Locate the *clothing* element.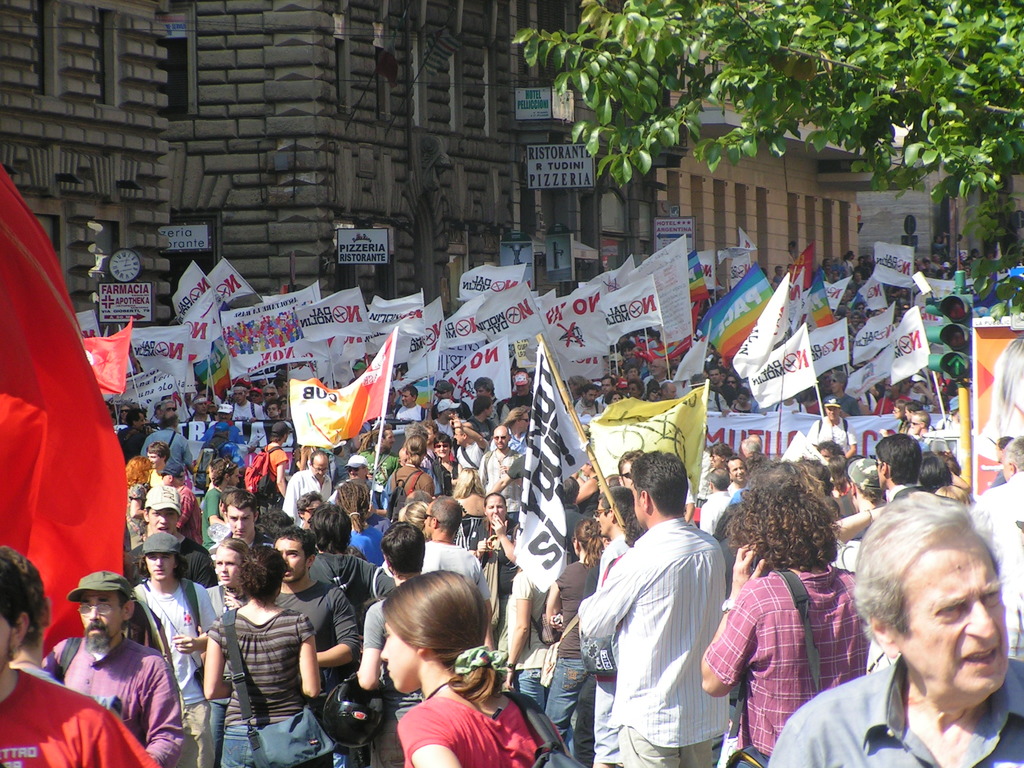
Element bbox: locate(133, 584, 226, 764).
